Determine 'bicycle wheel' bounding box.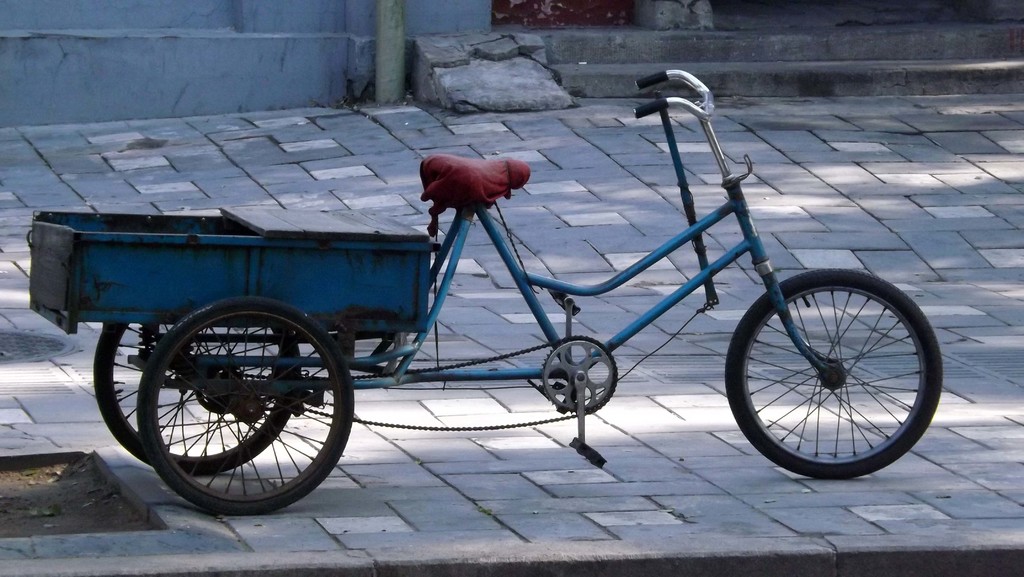
Determined: [left=725, top=263, right=943, bottom=480].
